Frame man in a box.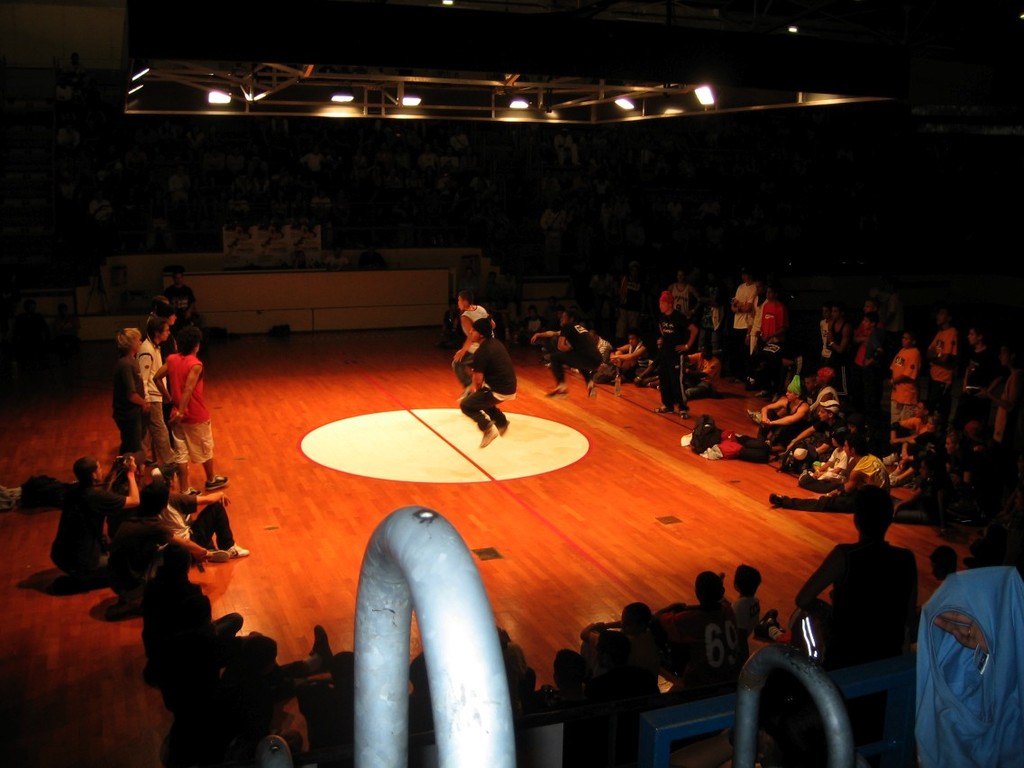
[456,317,514,448].
